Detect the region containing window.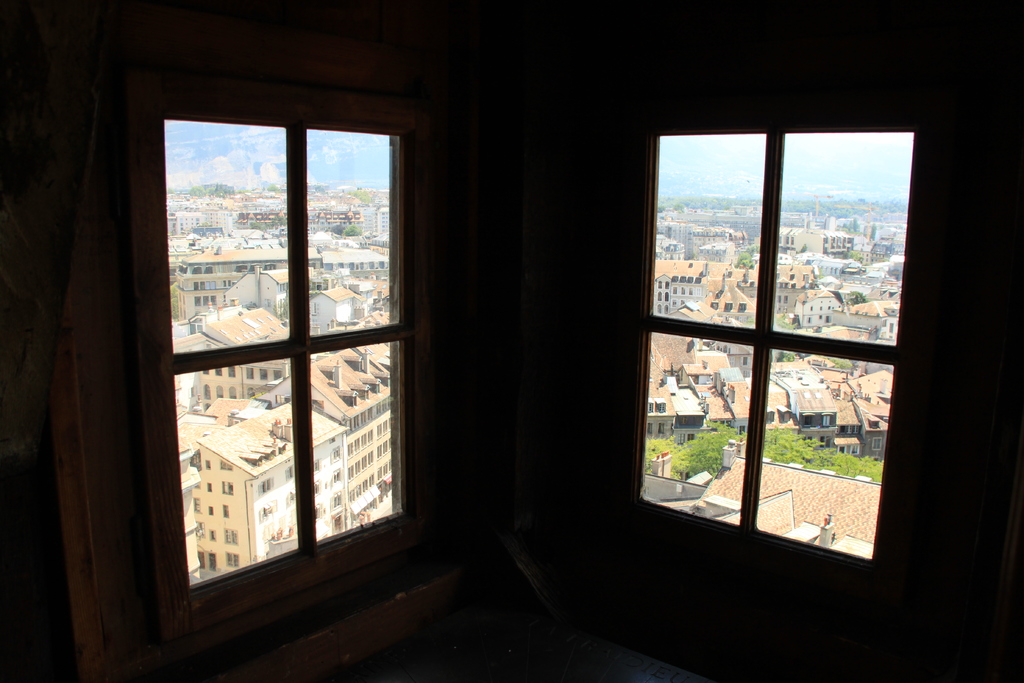
locate(246, 365, 256, 379).
